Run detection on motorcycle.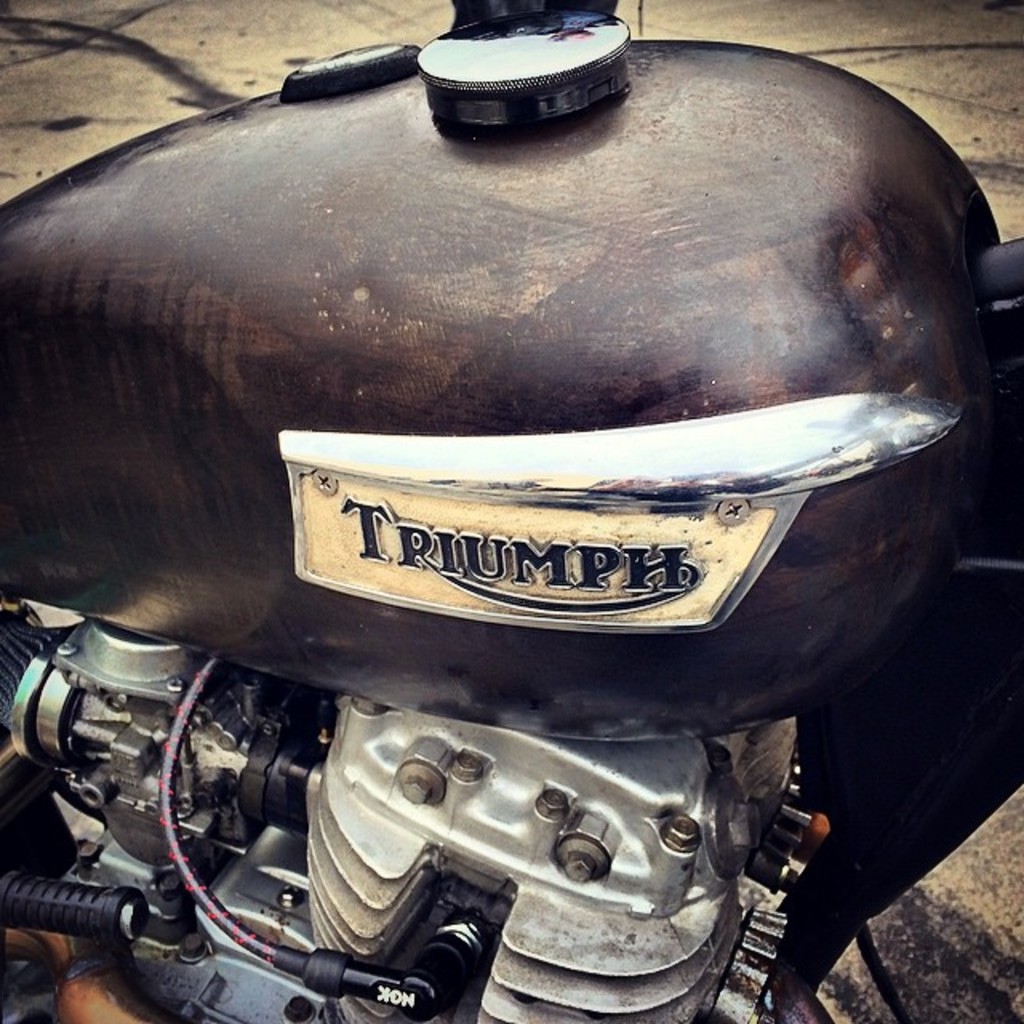
Result: 0:120:1023:1023.
